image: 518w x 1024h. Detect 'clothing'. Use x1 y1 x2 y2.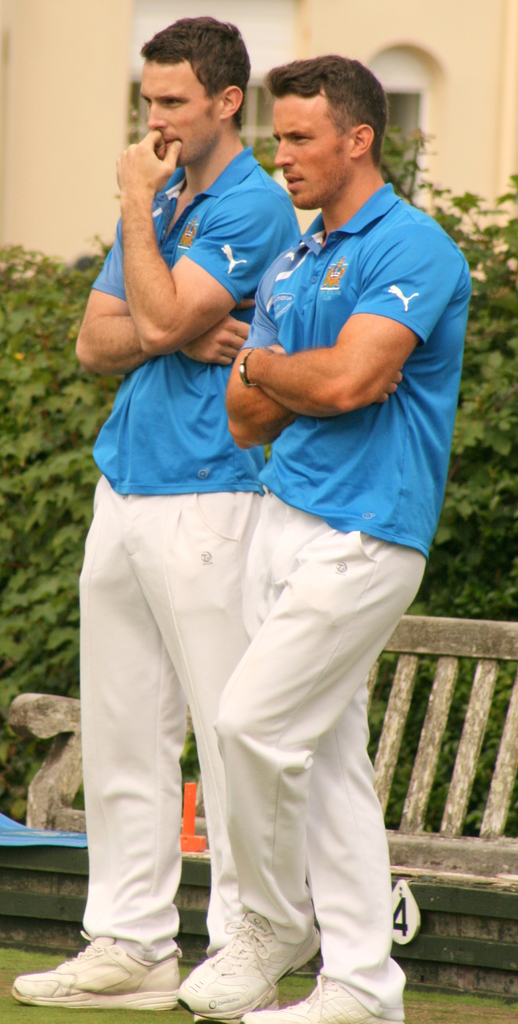
240 183 474 550.
